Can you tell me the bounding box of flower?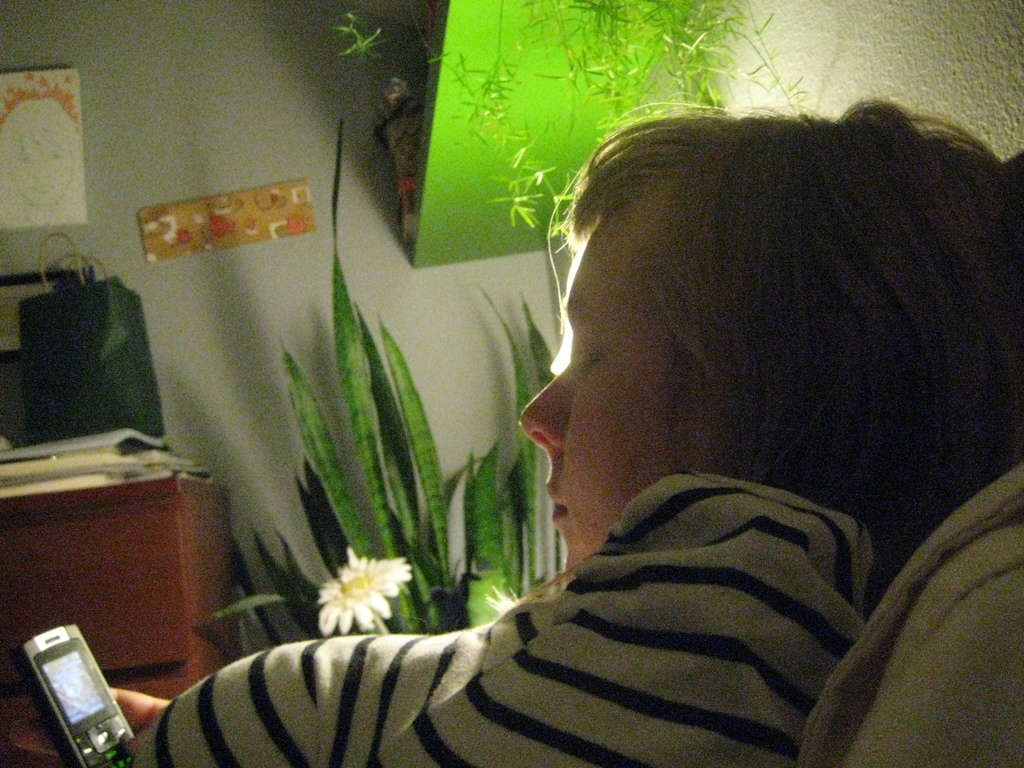
483,582,521,618.
